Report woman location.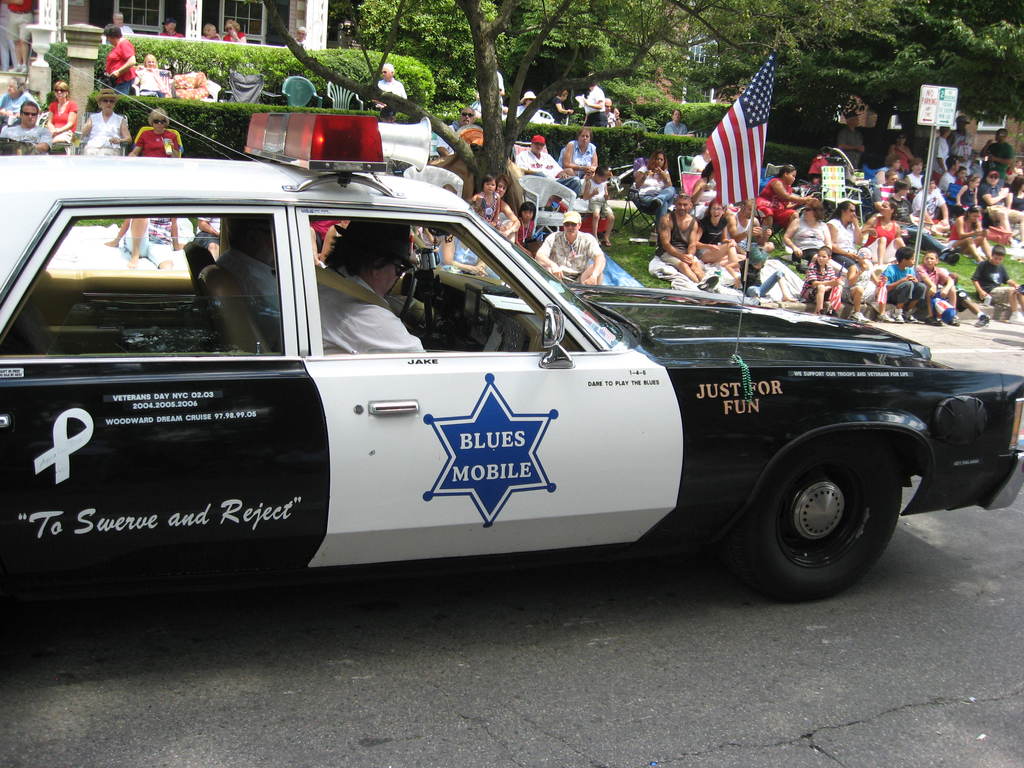
Report: select_region(201, 25, 219, 42).
